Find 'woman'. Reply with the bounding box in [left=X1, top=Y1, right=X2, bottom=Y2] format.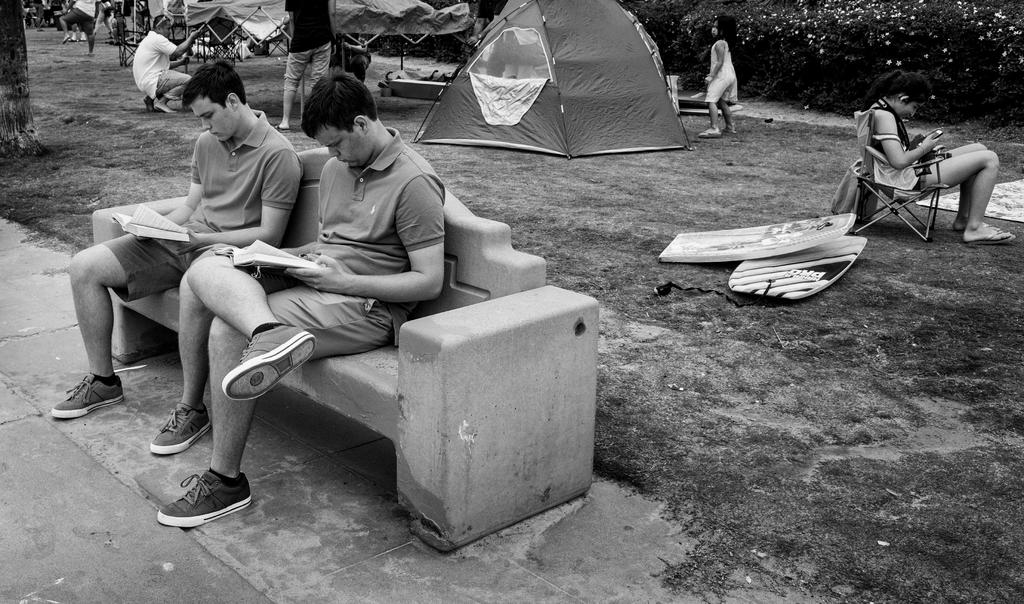
[left=863, top=65, right=1014, bottom=246].
